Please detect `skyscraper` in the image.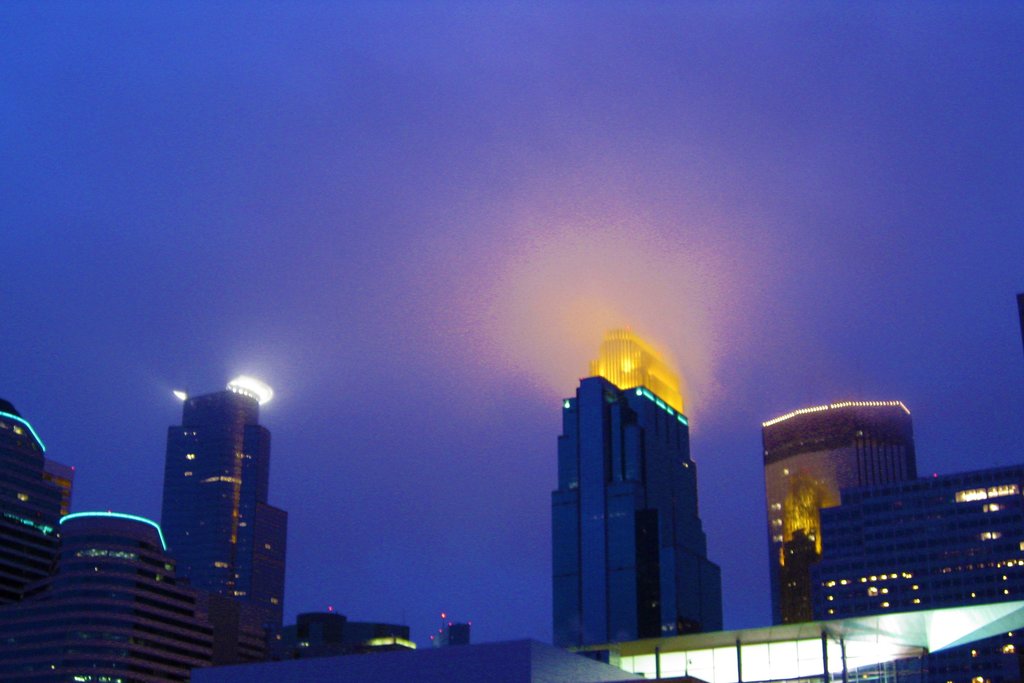
132 376 303 644.
